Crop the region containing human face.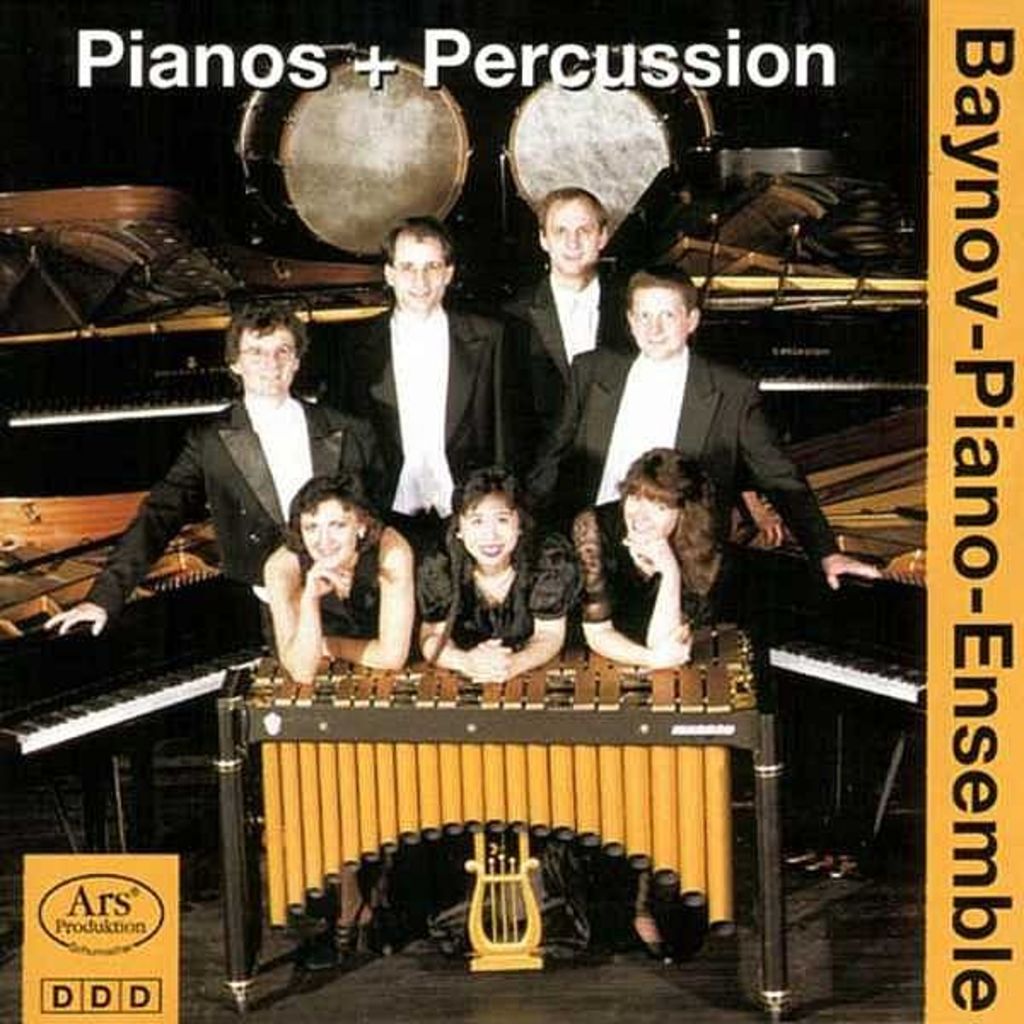
Crop region: detection(237, 323, 300, 386).
